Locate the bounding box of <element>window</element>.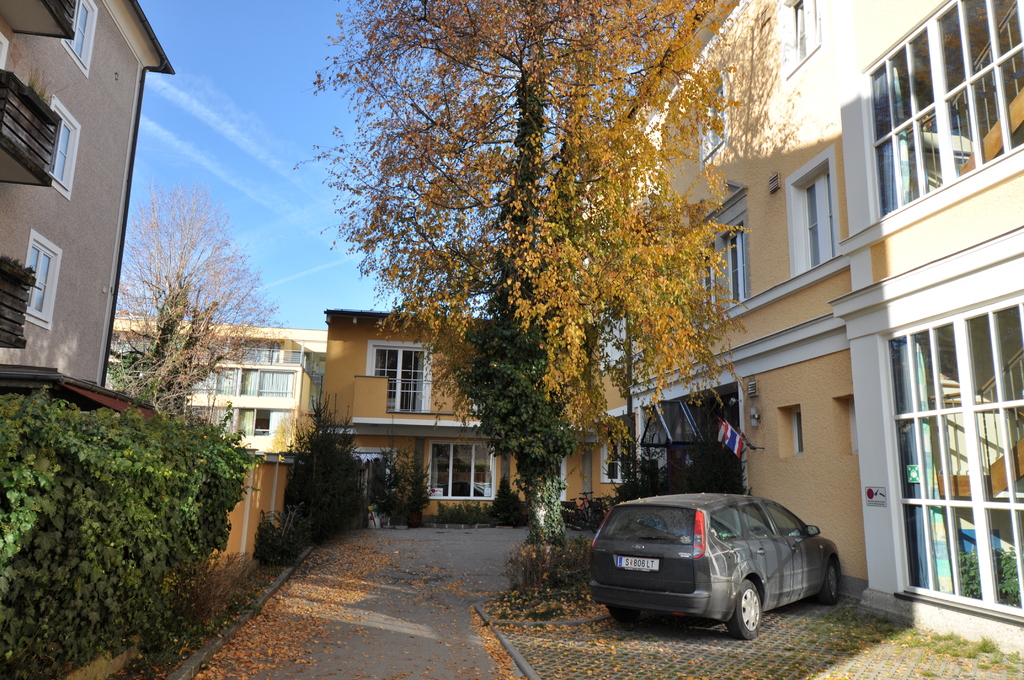
Bounding box: pyautogui.locateOnScreen(186, 364, 234, 397).
